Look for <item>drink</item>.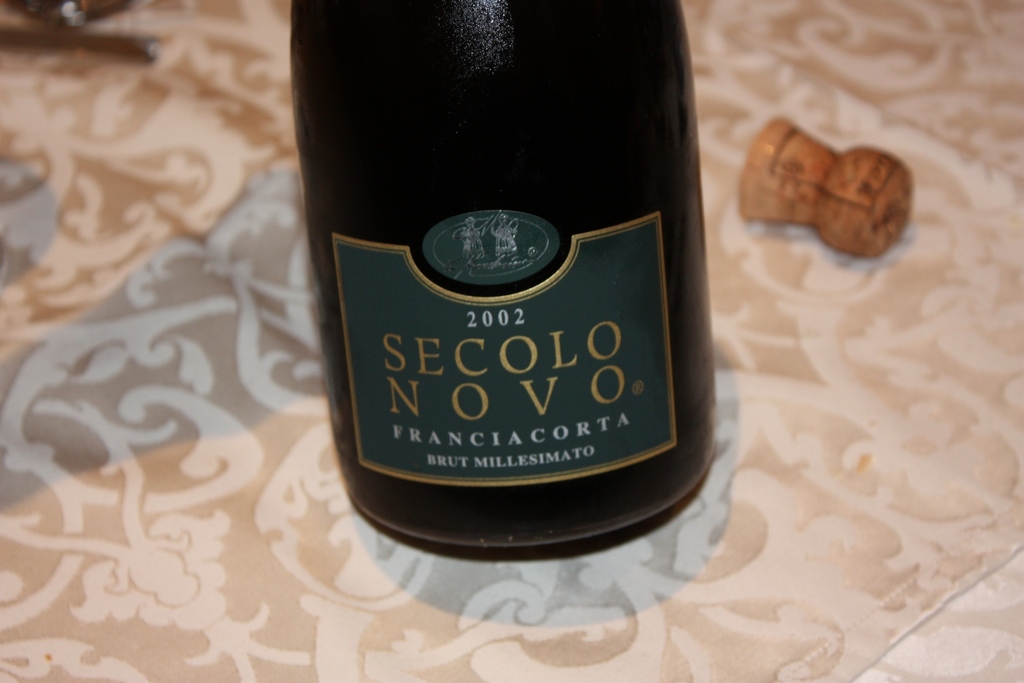
Found: bbox=(289, 0, 717, 562).
